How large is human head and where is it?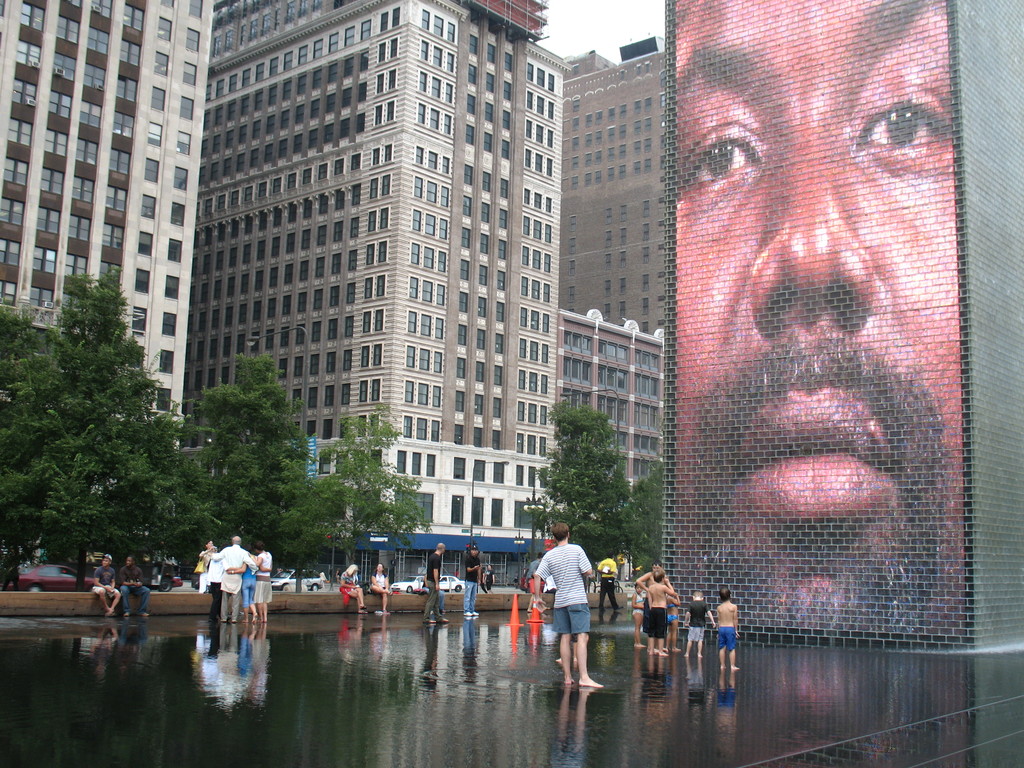
Bounding box: box=[652, 566, 668, 583].
